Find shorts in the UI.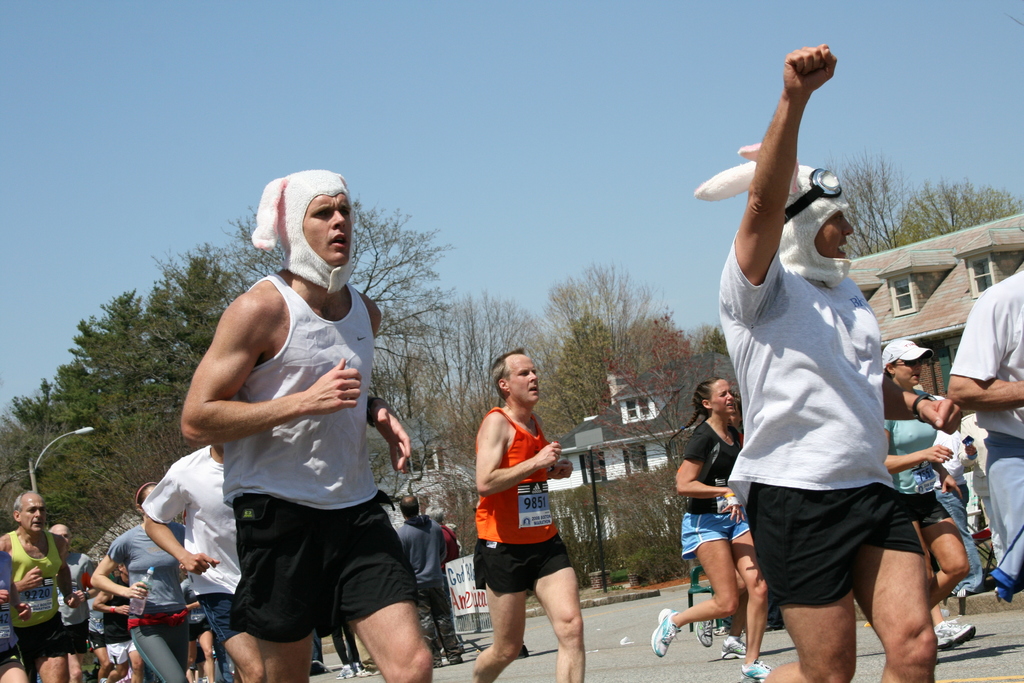
UI element at <region>740, 488, 952, 613</region>.
